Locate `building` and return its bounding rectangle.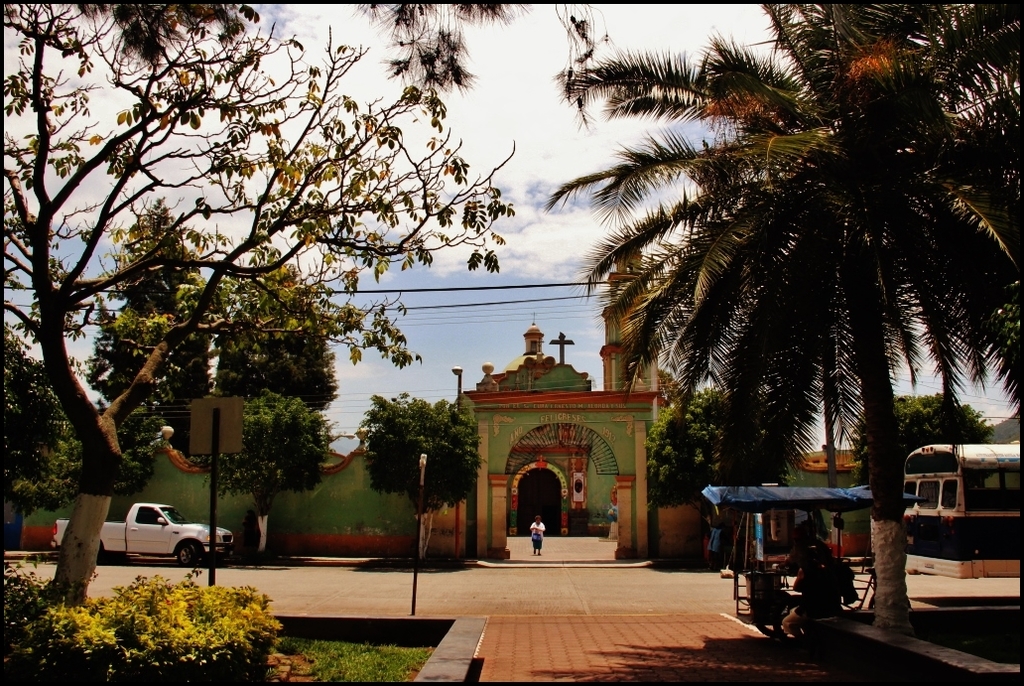
select_region(460, 252, 671, 536).
